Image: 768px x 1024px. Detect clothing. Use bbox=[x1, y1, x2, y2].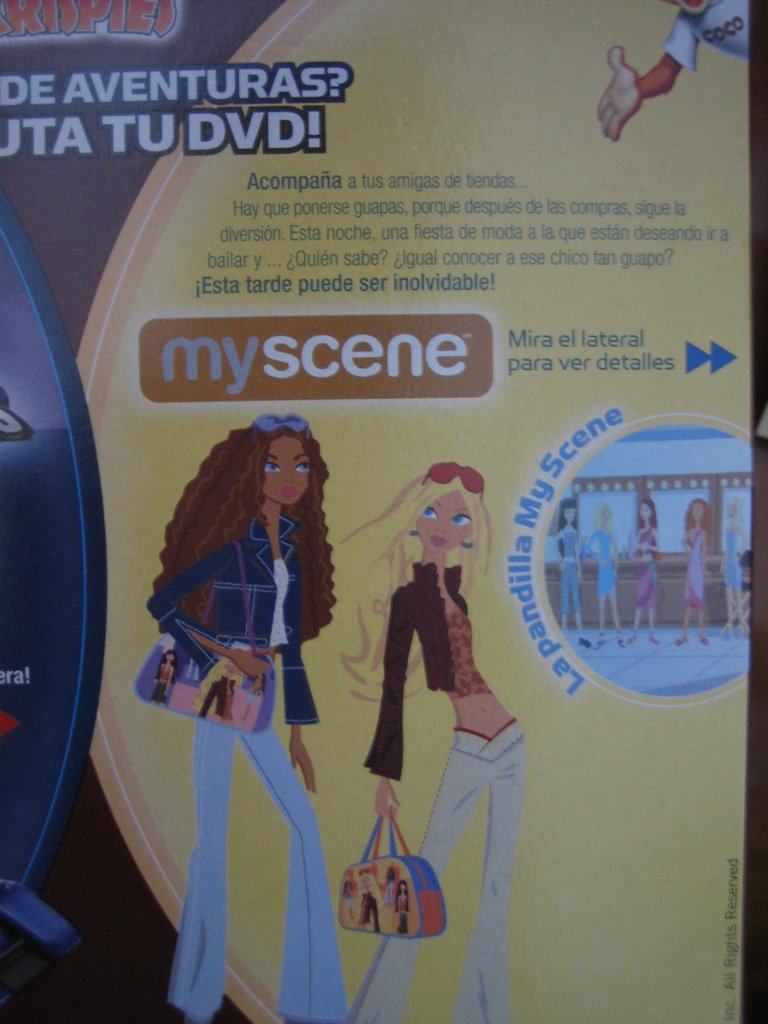
bbox=[629, 520, 666, 612].
